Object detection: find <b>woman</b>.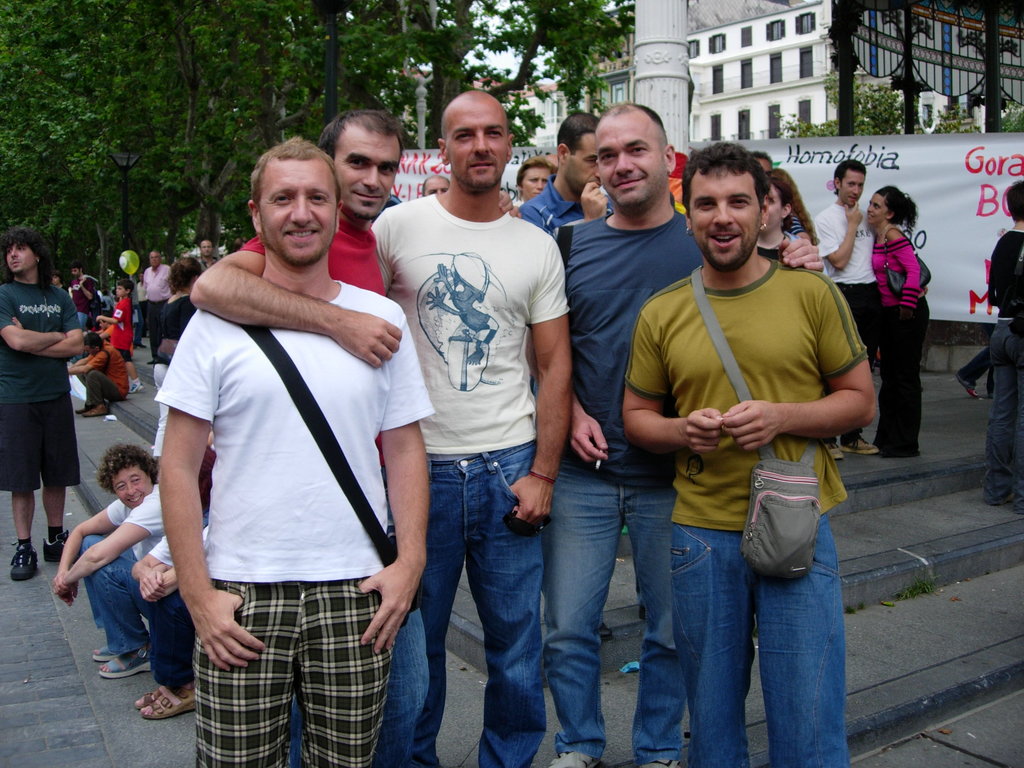
772:170:821:243.
